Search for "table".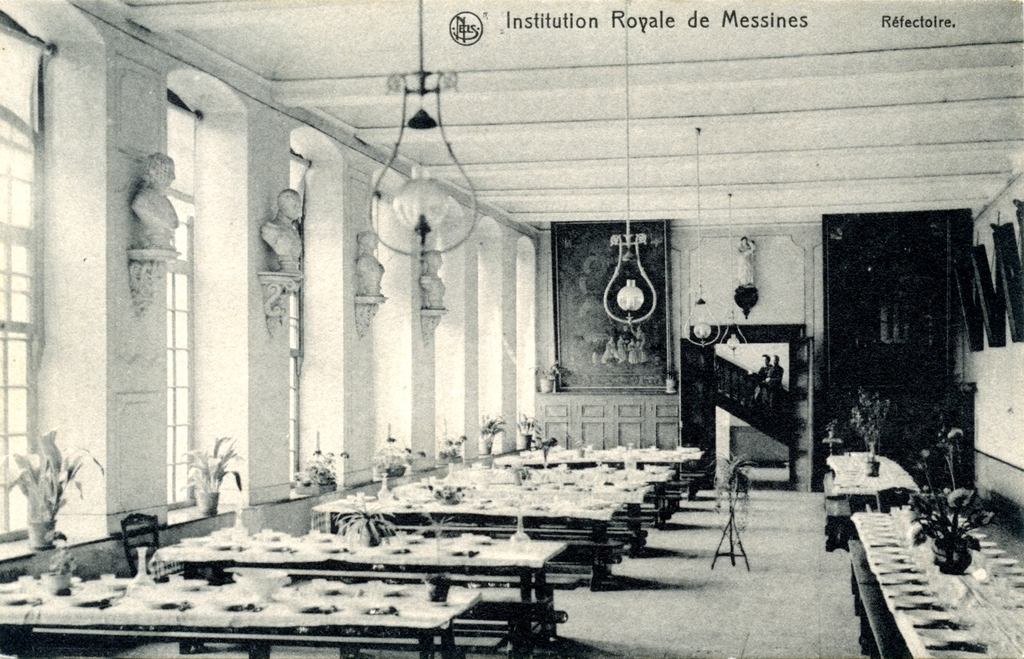
Found at left=828, top=450, right=924, bottom=508.
